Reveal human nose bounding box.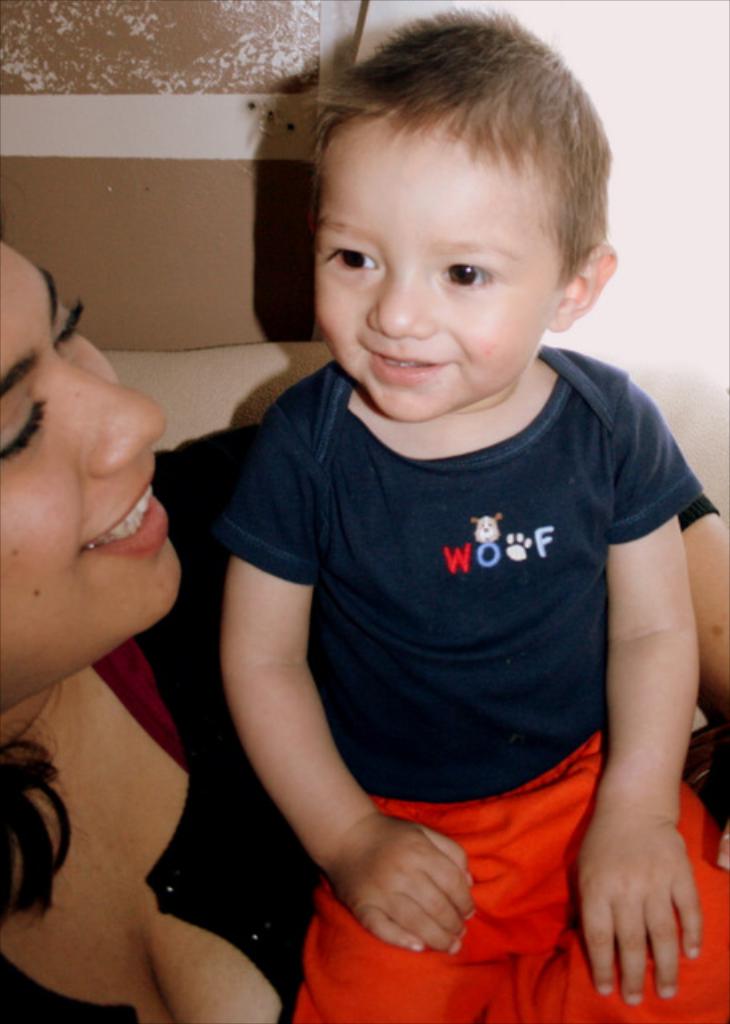
Revealed: {"x1": 362, "y1": 254, "x2": 437, "y2": 338}.
